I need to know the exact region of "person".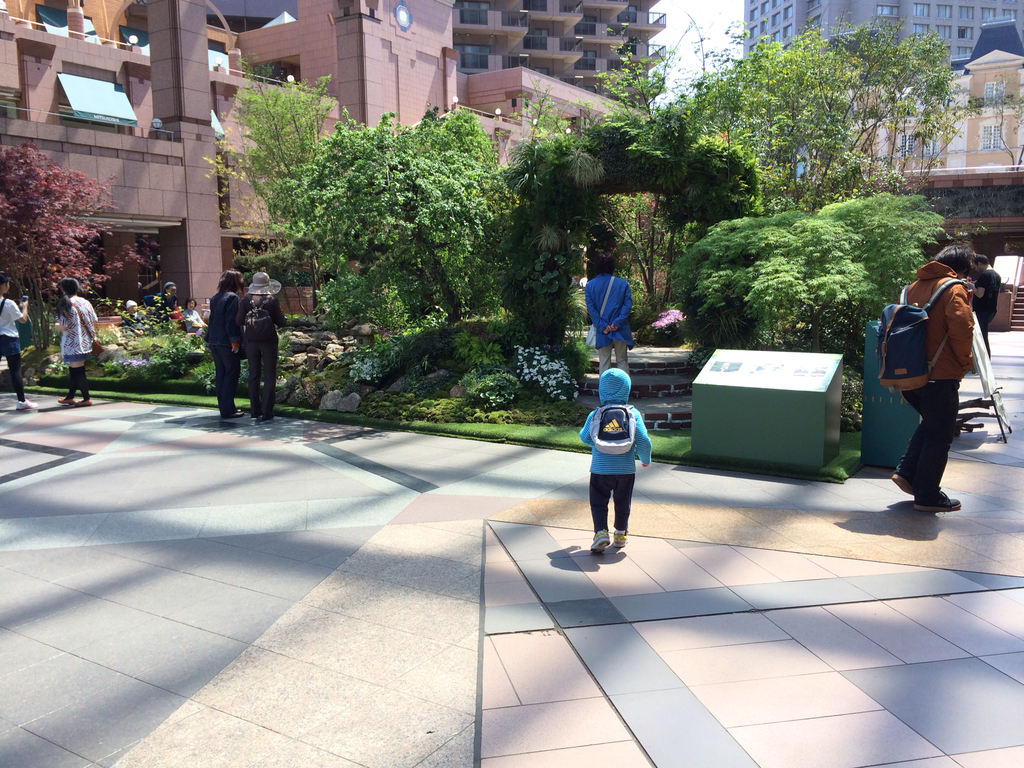
Region: <bbox>578, 373, 657, 563</bbox>.
